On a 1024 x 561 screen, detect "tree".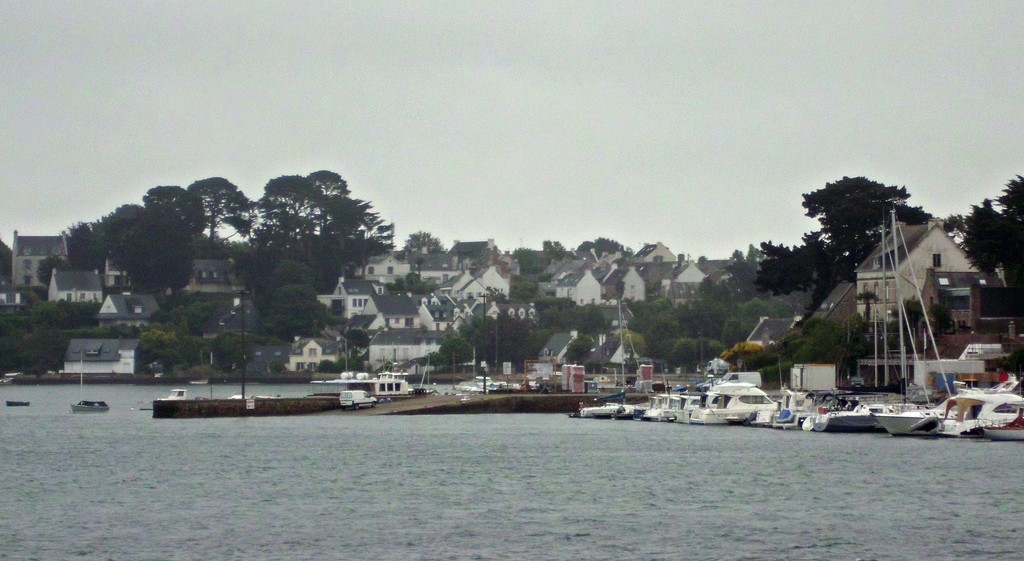
x1=509, y1=271, x2=542, y2=302.
